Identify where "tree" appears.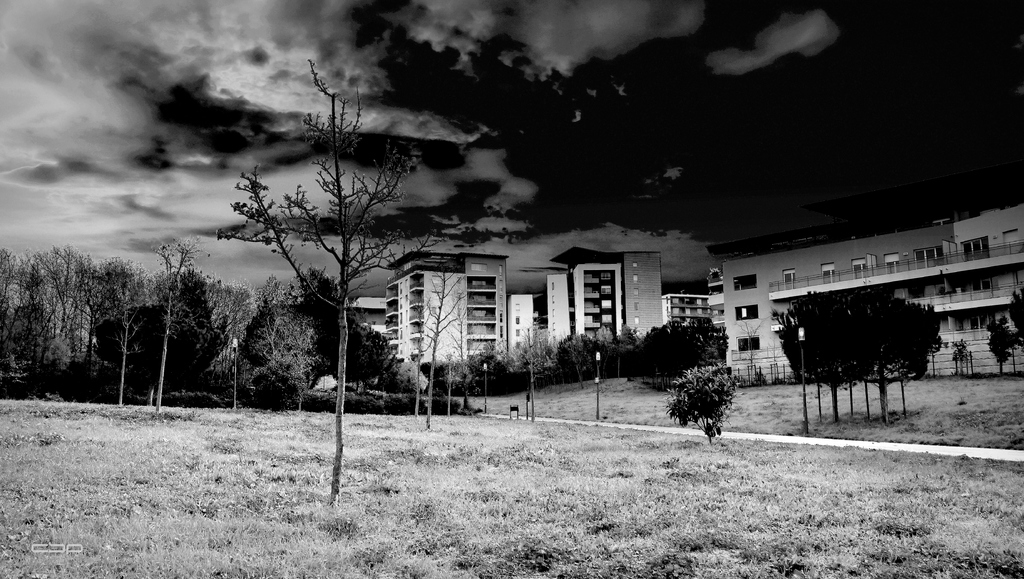
Appears at 409, 273, 474, 436.
